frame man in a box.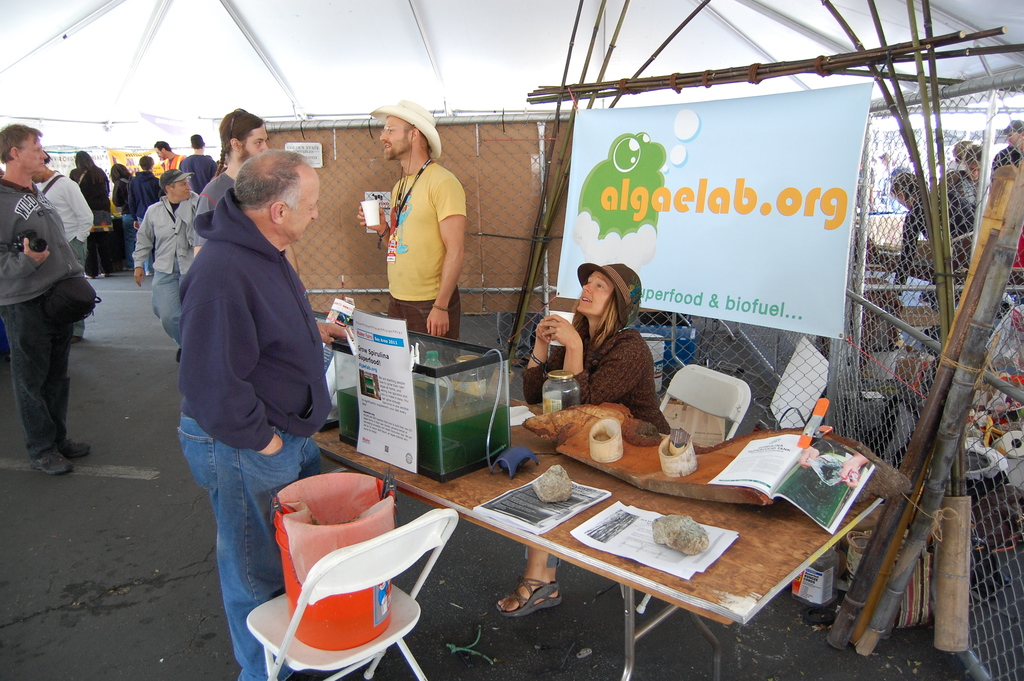
crop(194, 104, 279, 245).
